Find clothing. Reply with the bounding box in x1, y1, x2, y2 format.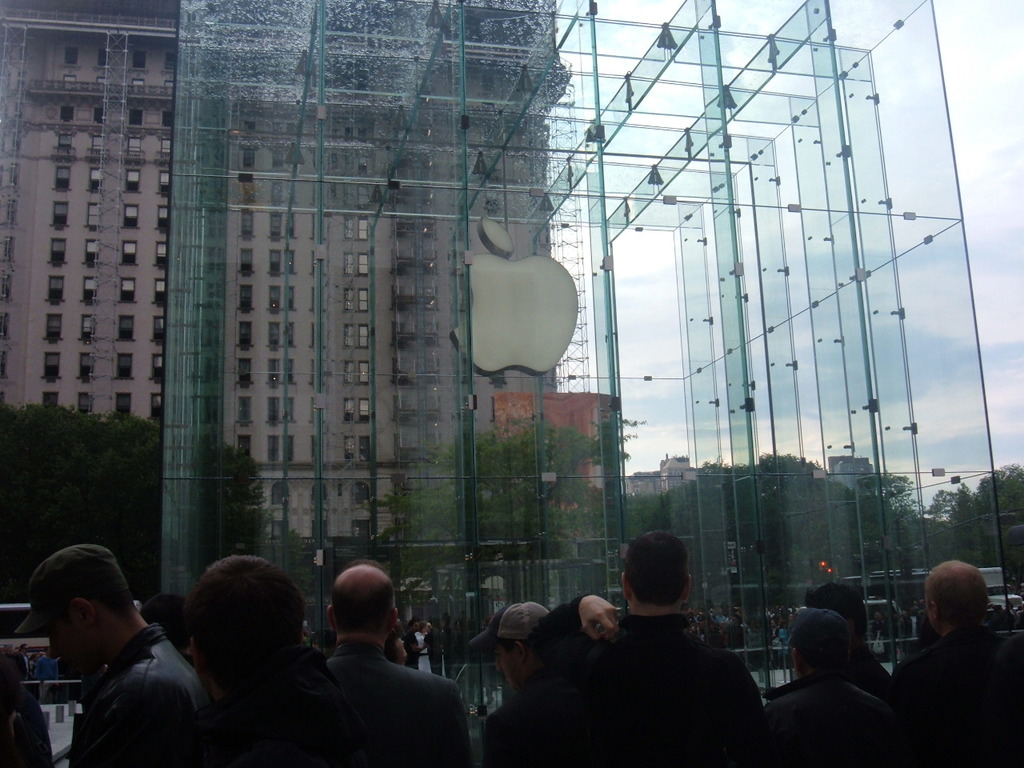
891, 622, 1023, 767.
